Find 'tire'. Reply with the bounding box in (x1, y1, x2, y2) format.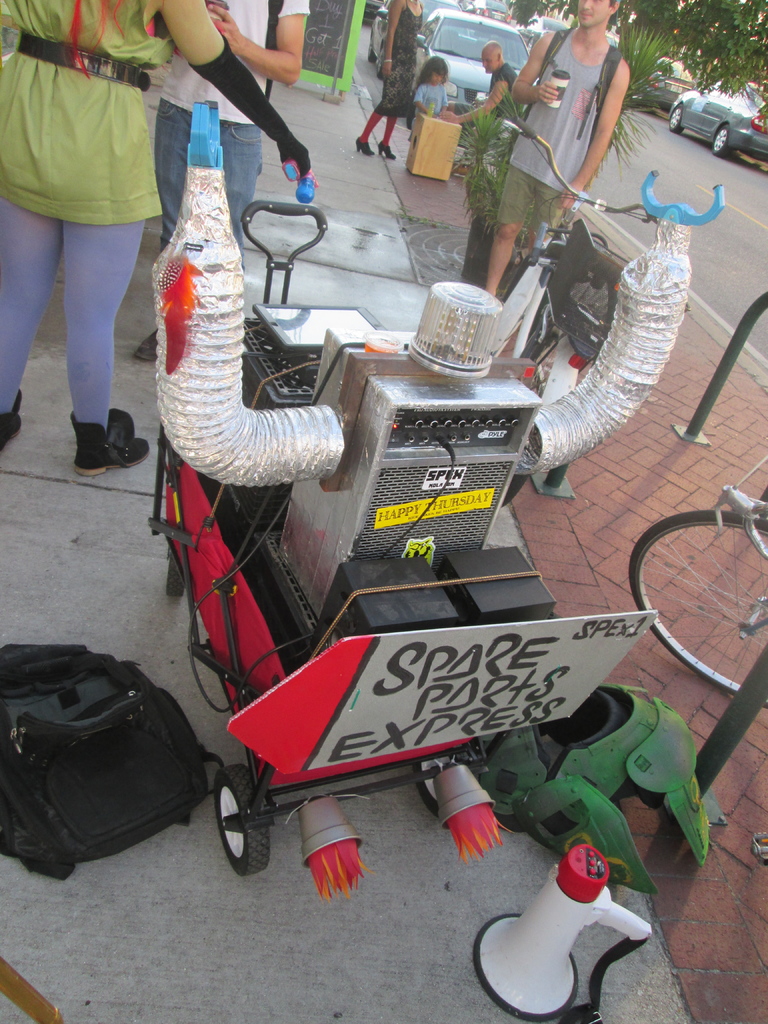
(164, 545, 188, 600).
